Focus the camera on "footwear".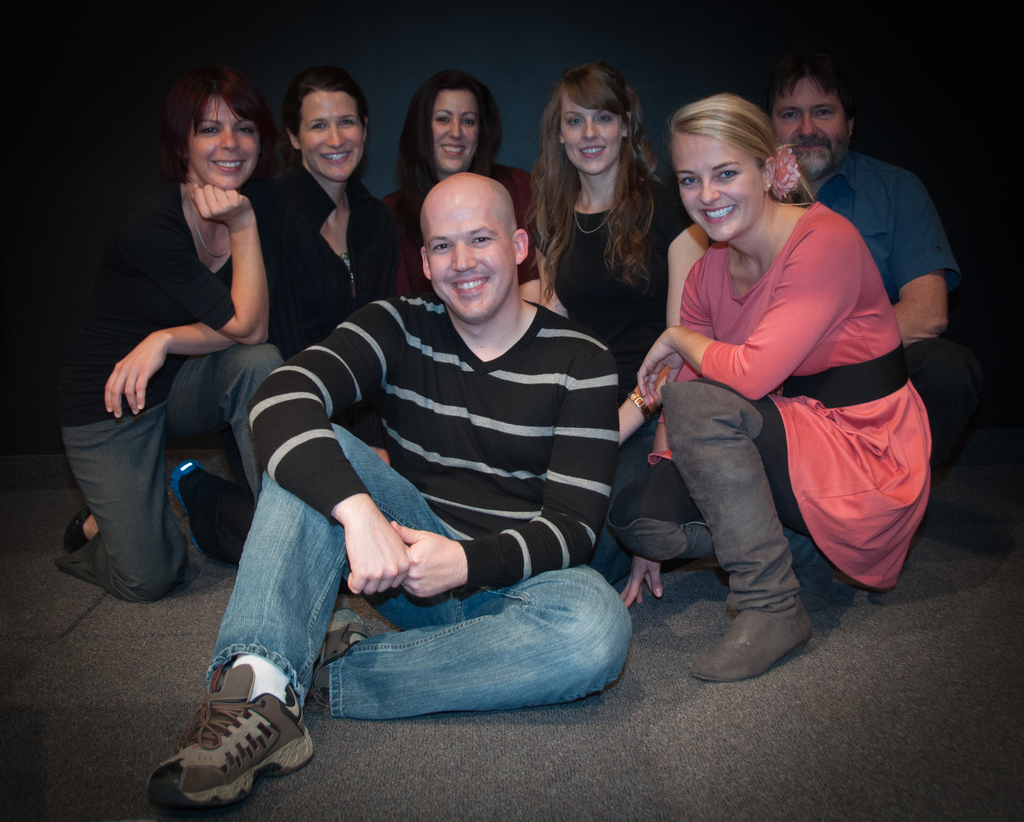
Focus region: bbox=[166, 459, 241, 567].
